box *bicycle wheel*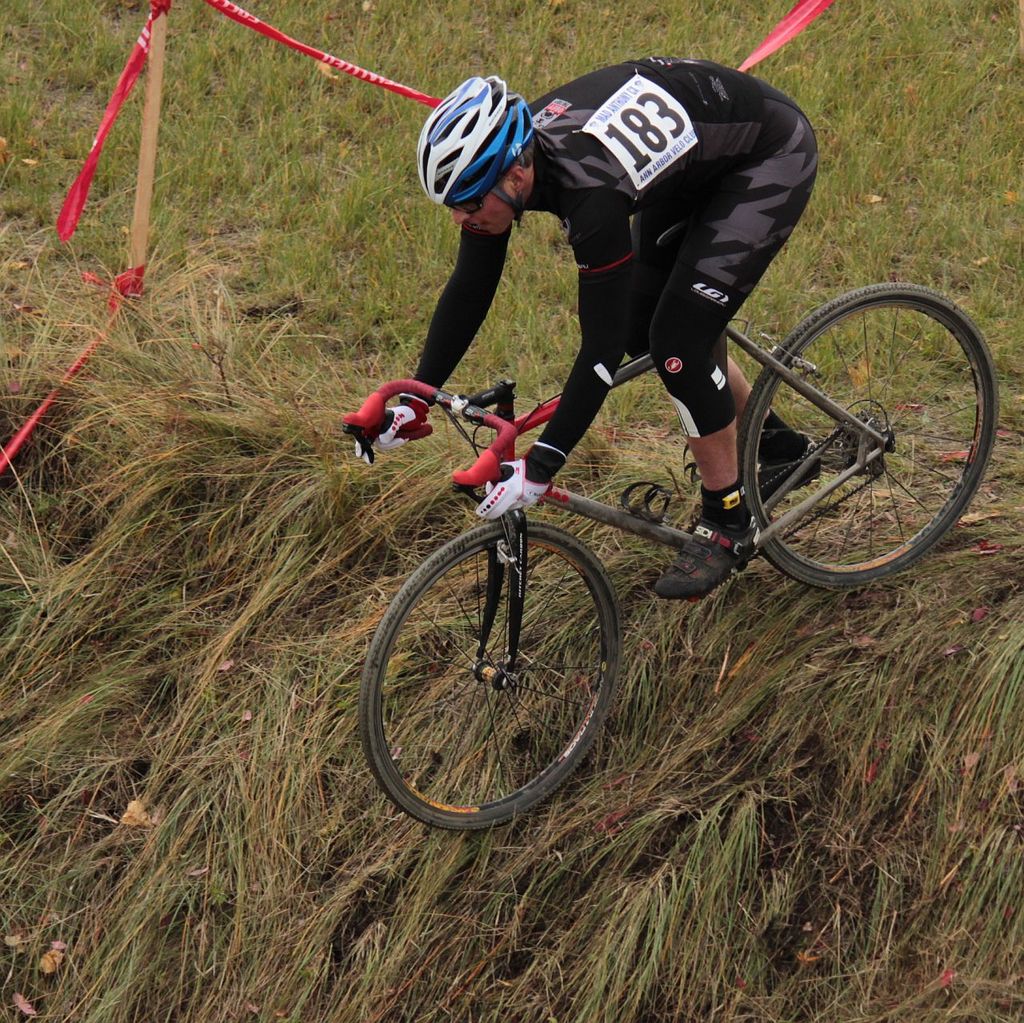
(left=374, top=470, right=652, bottom=845)
